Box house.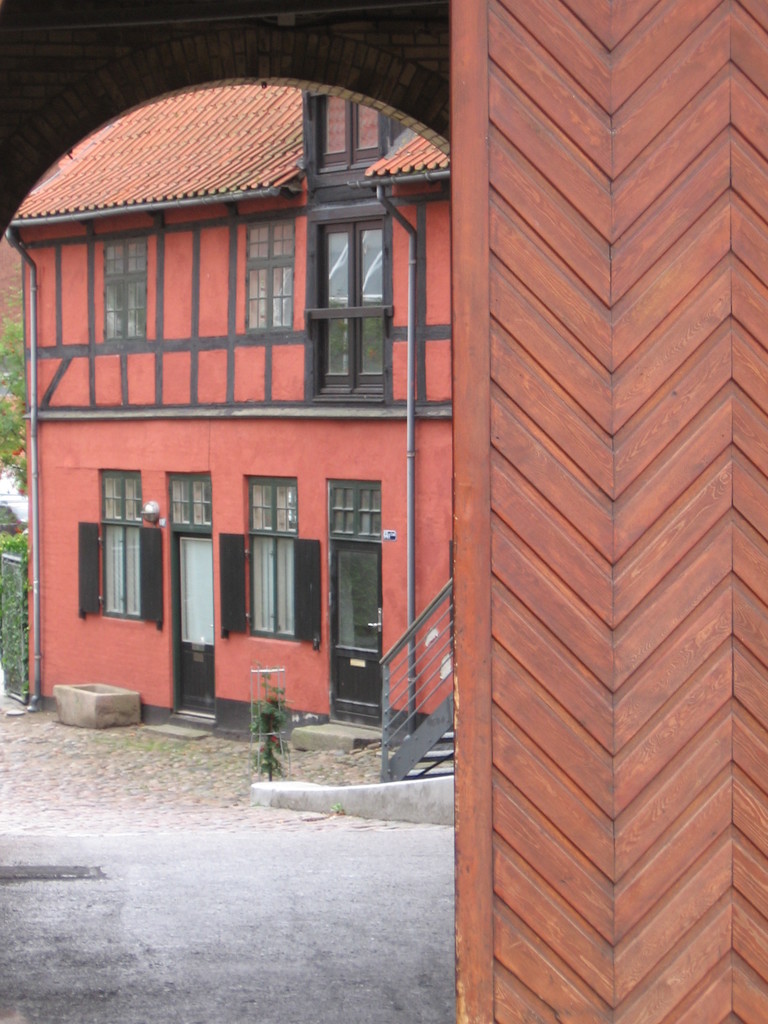
locate(441, 0, 767, 1023).
